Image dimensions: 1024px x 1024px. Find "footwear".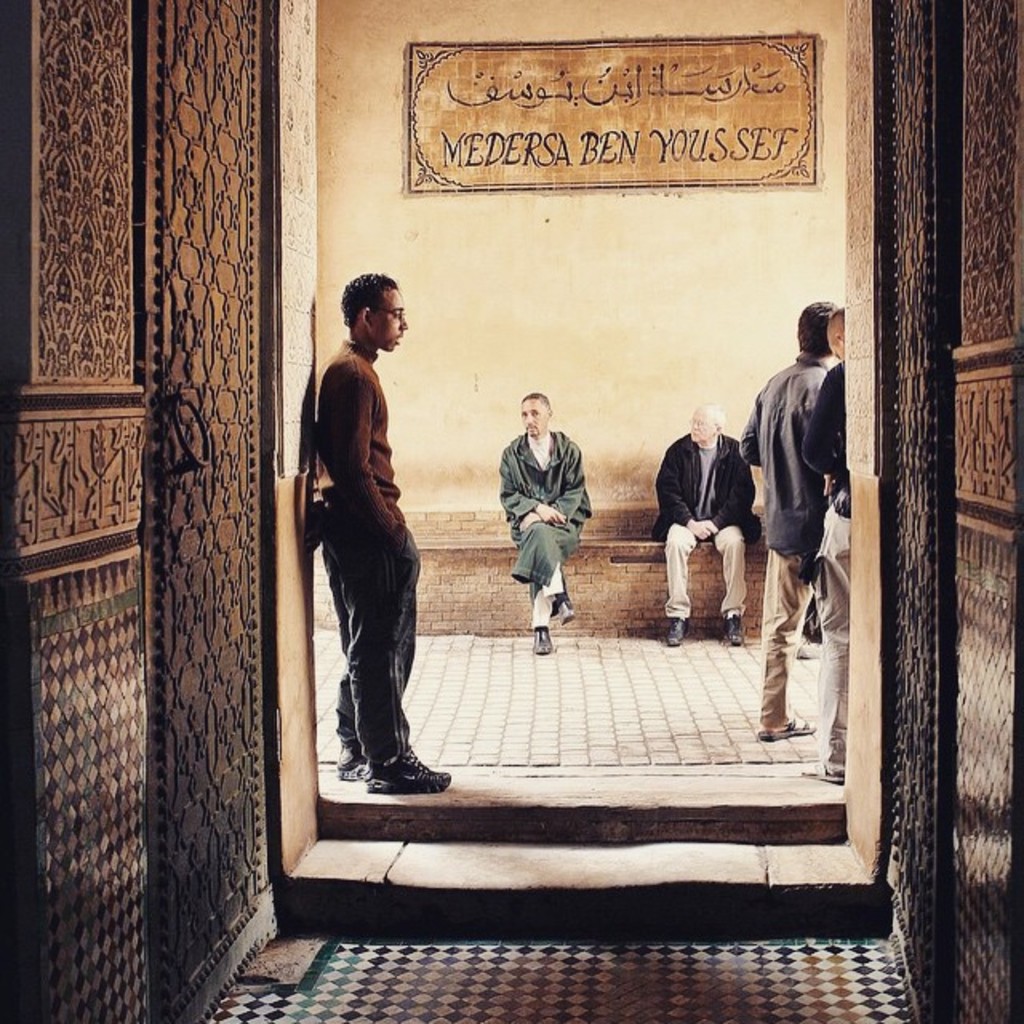
bbox(339, 755, 371, 781).
